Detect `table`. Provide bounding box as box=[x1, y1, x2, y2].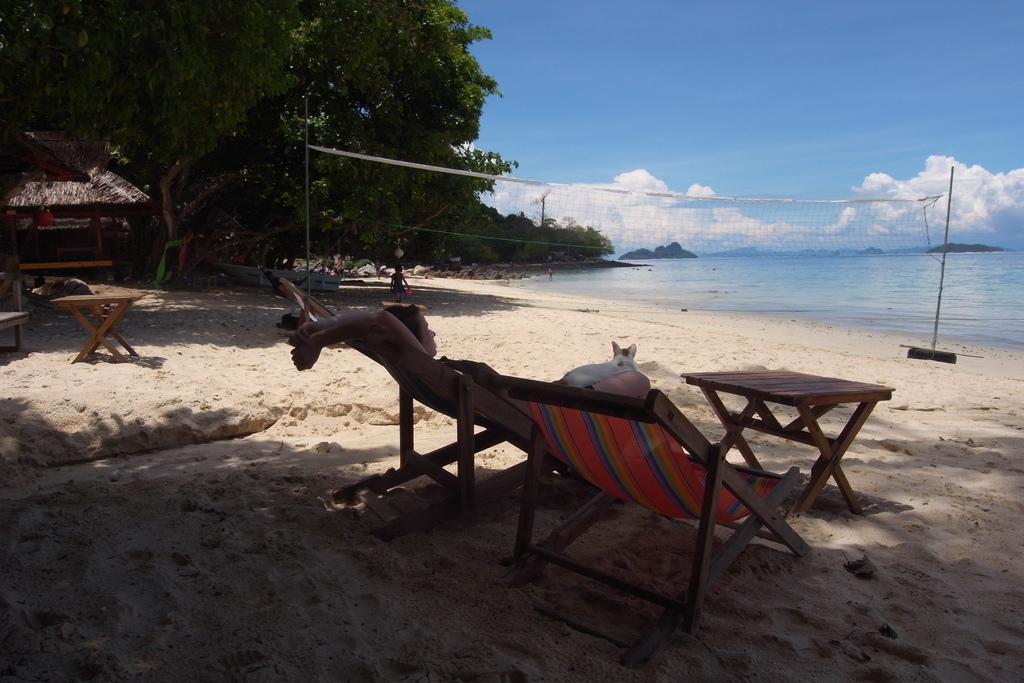
box=[49, 289, 150, 363].
